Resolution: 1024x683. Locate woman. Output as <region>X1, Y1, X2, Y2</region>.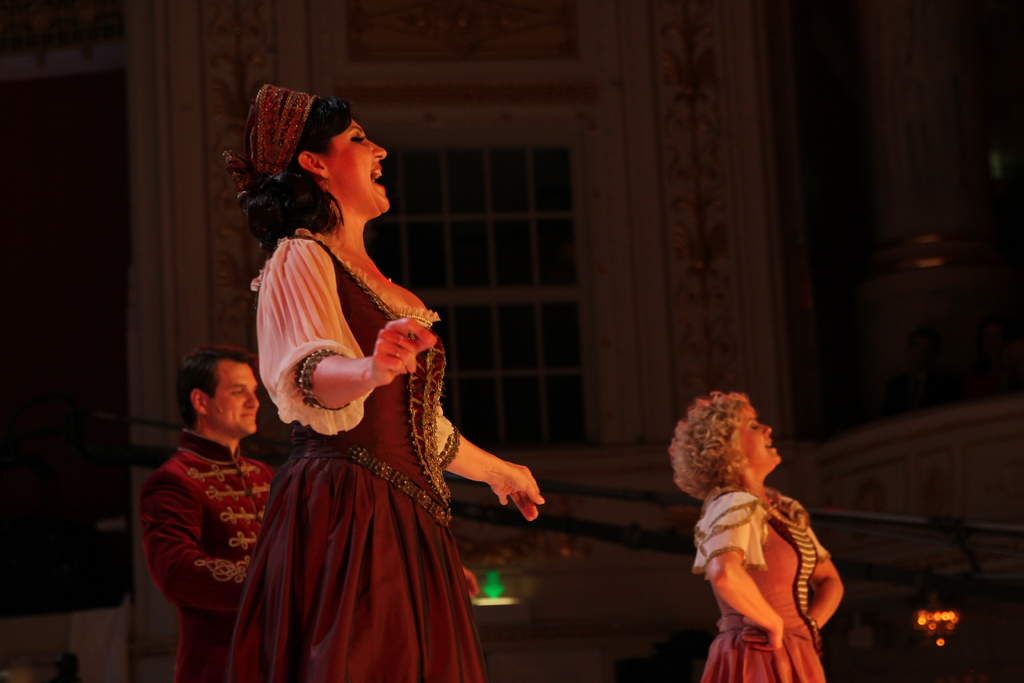
<region>703, 387, 863, 682</region>.
